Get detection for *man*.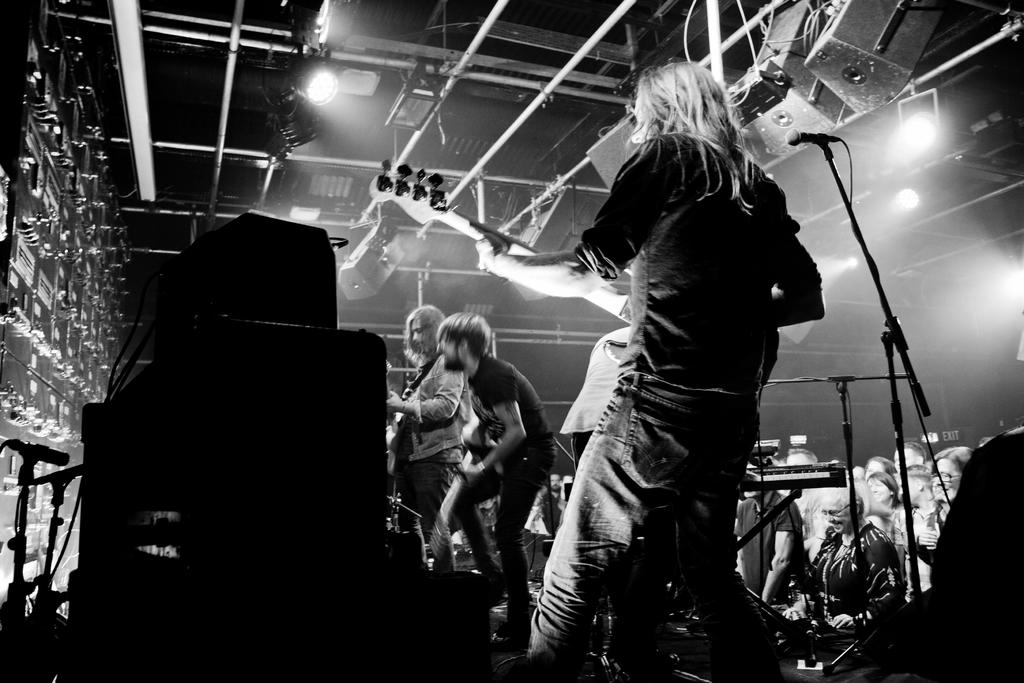
Detection: <bbox>445, 311, 553, 650</bbox>.
